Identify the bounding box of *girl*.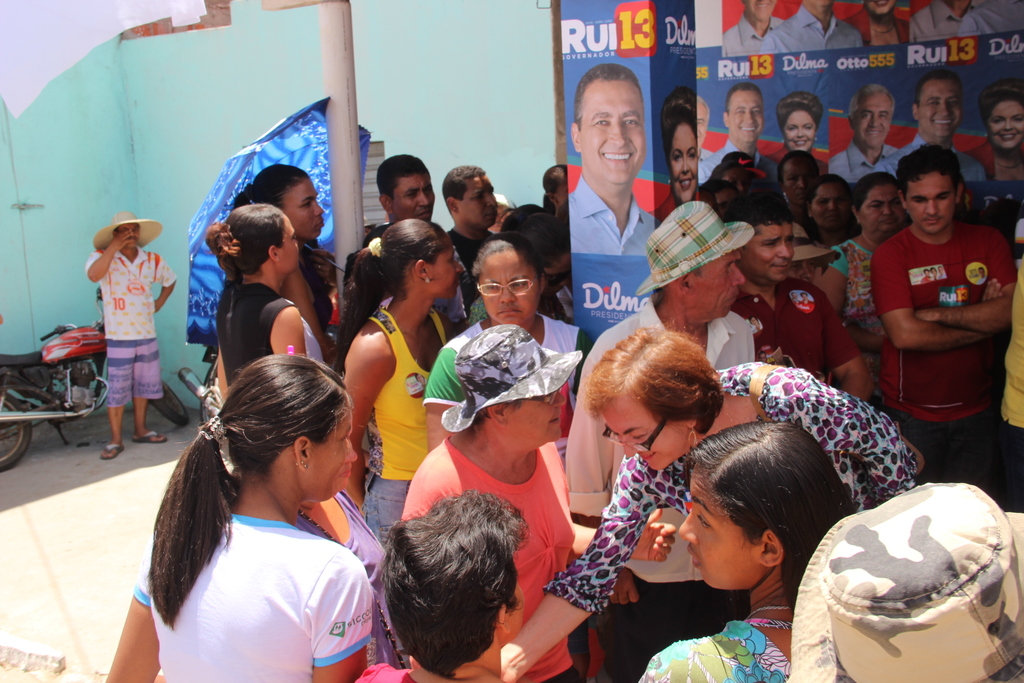
pyautogui.locateOnScreen(234, 162, 335, 367).
